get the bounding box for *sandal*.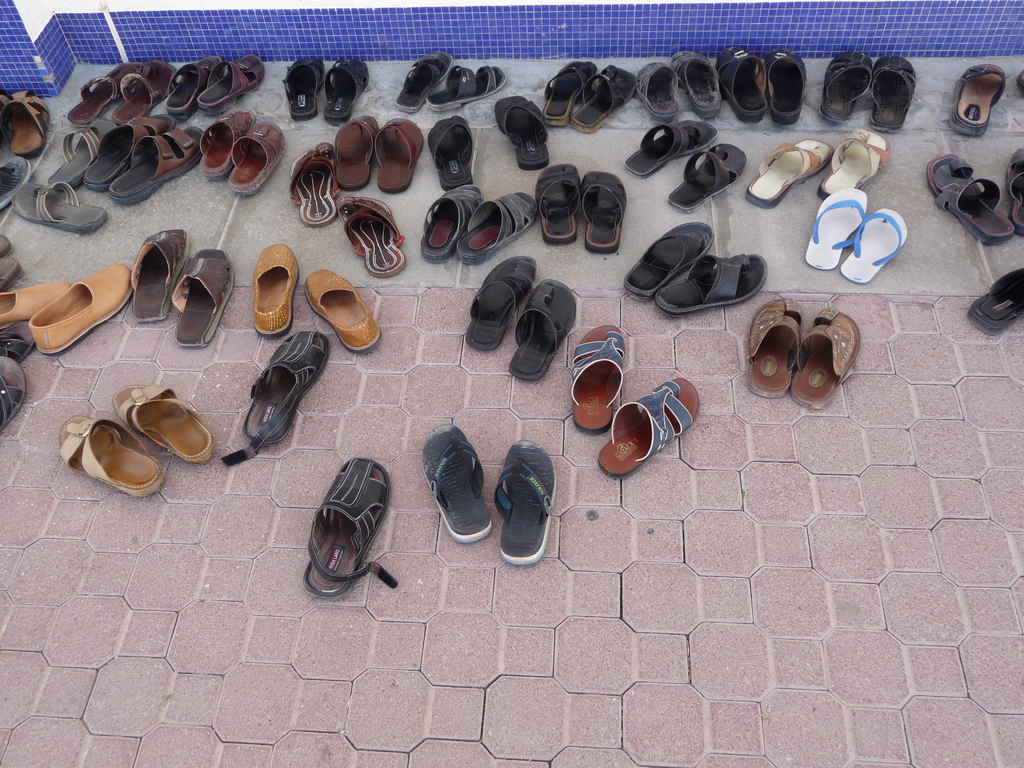
box(513, 280, 570, 378).
